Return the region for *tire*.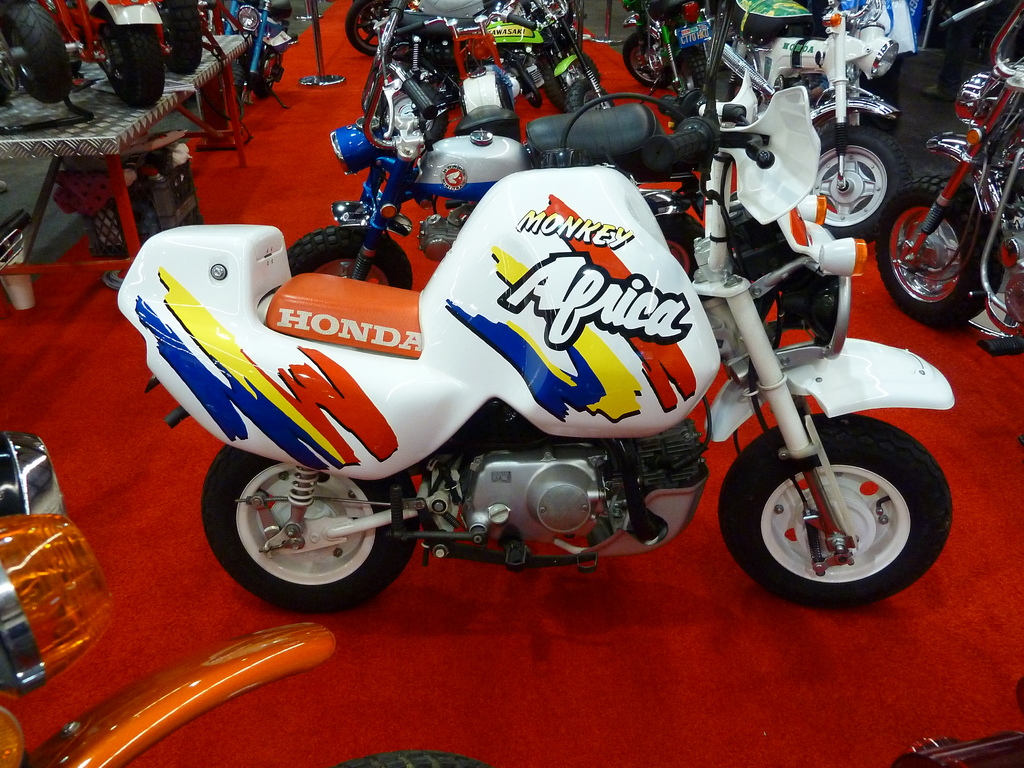
bbox=[623, 32, 668, 89].
